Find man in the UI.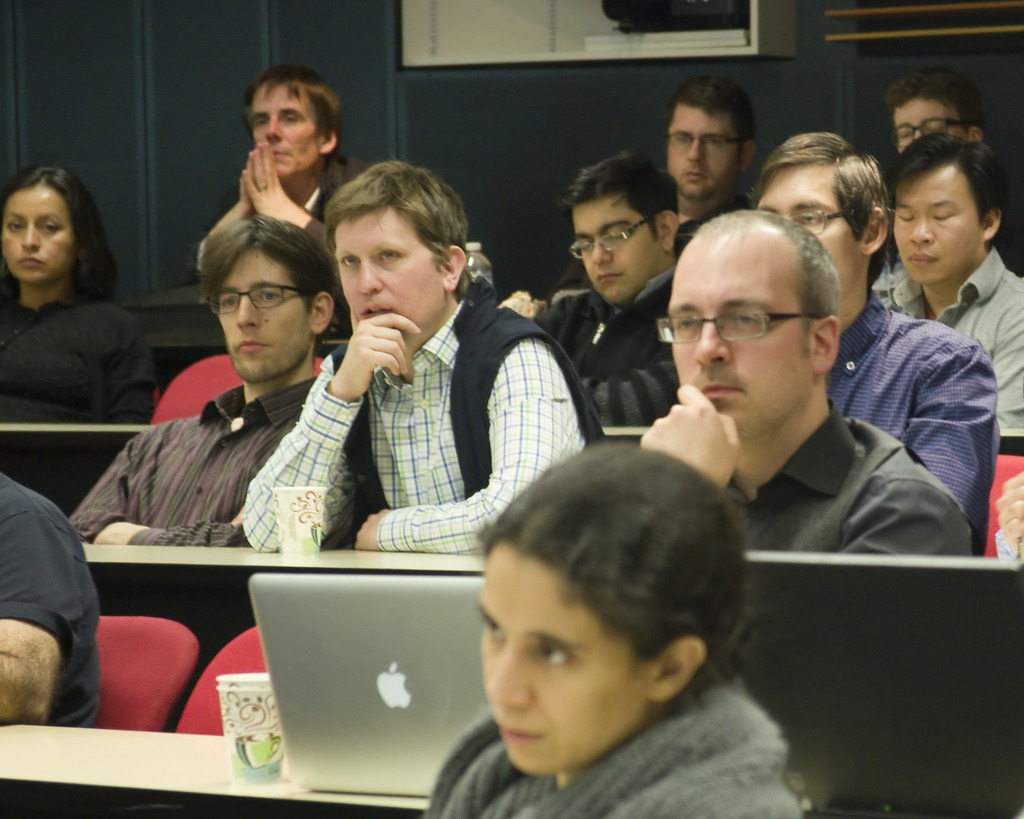
UI element at bbox=(89, 207, 404, 594).
